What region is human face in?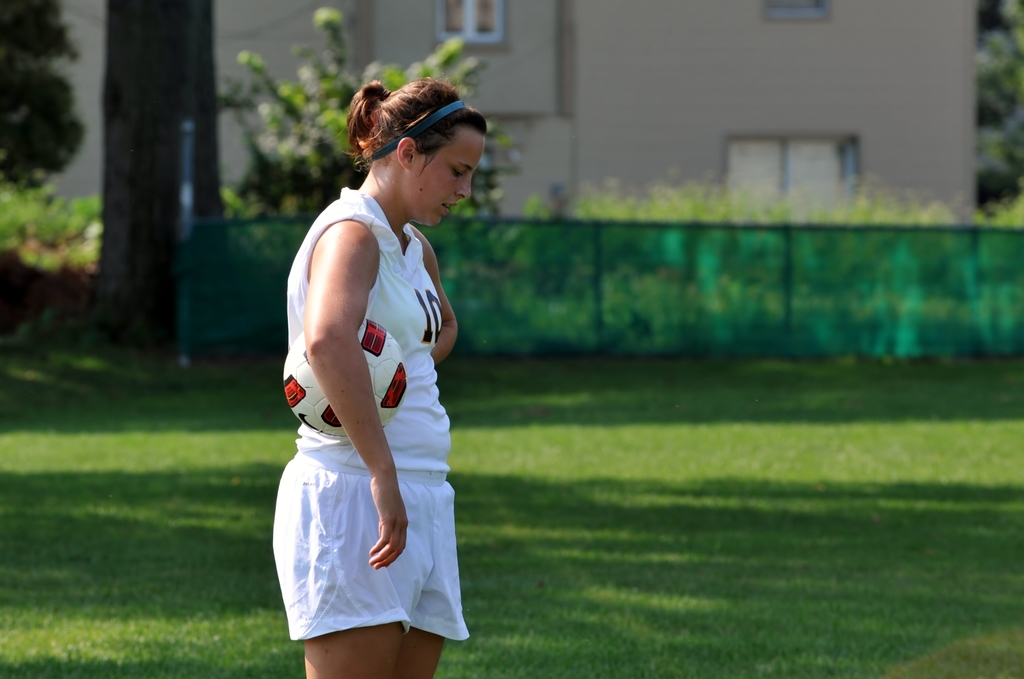
bbox(410, 131, 486, 230).
